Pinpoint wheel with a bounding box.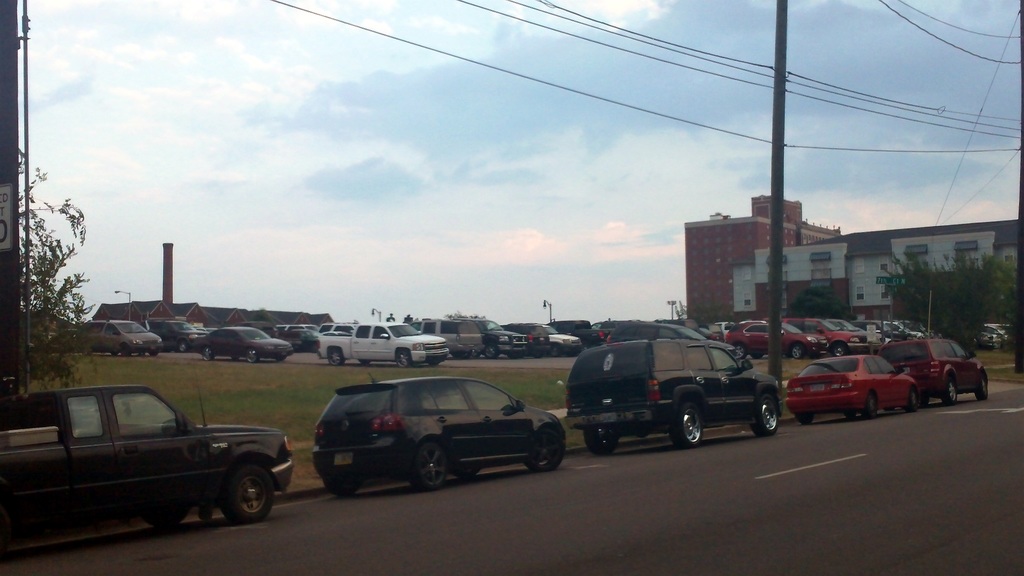
(246, 348, 260, 364).
